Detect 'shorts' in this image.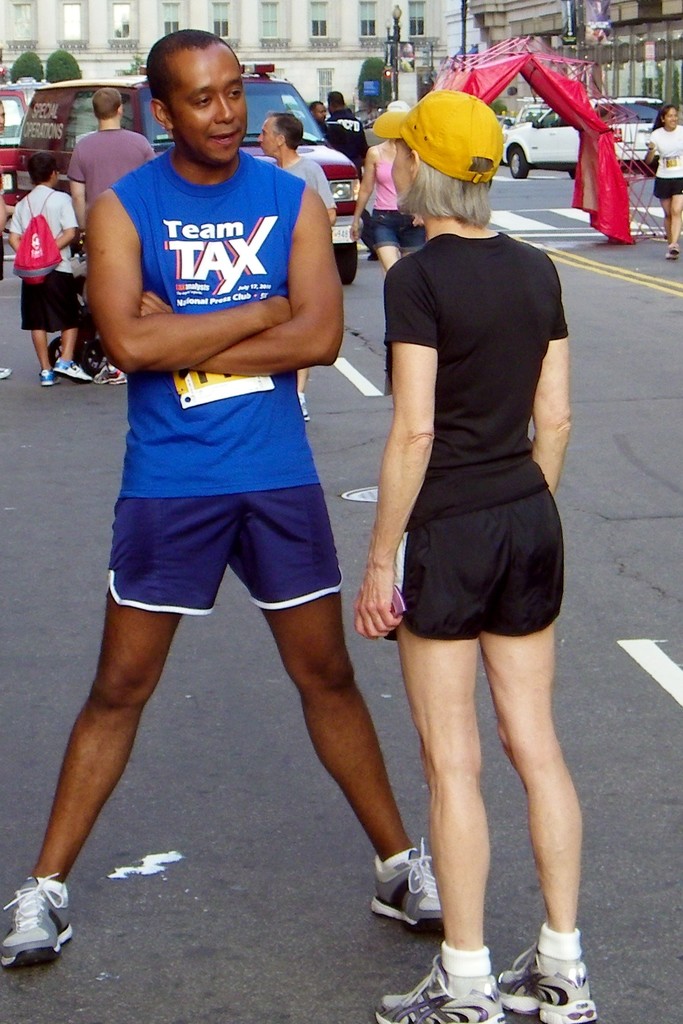
Detection: (x1=381, y1=490, x2=570, y2=637).
